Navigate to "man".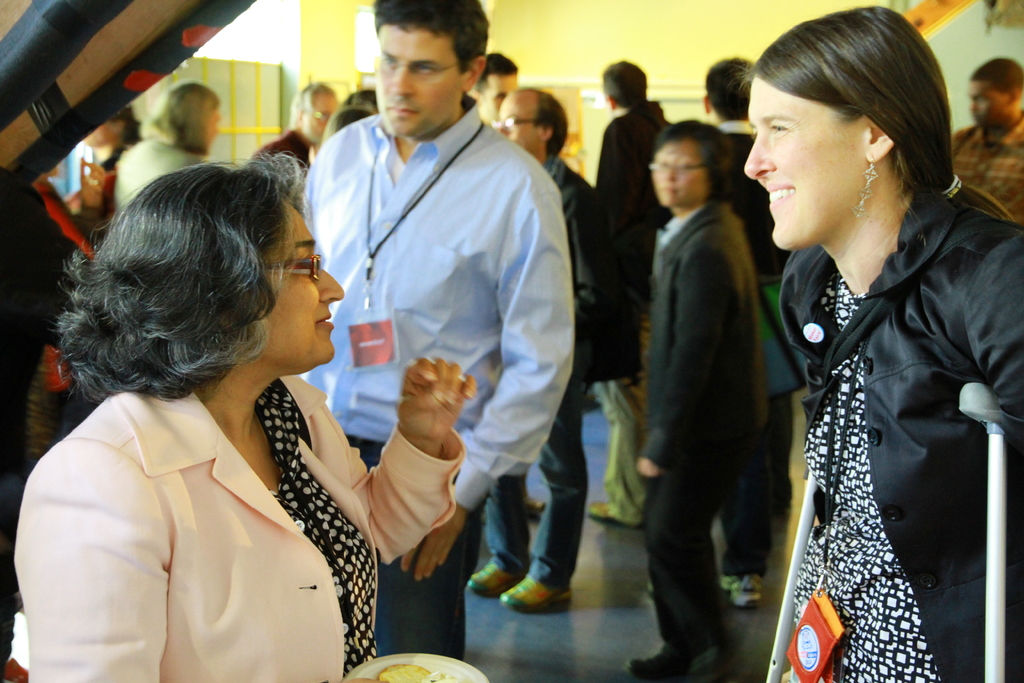
Navigation target: bbox=(596, 59, 680, 529).
